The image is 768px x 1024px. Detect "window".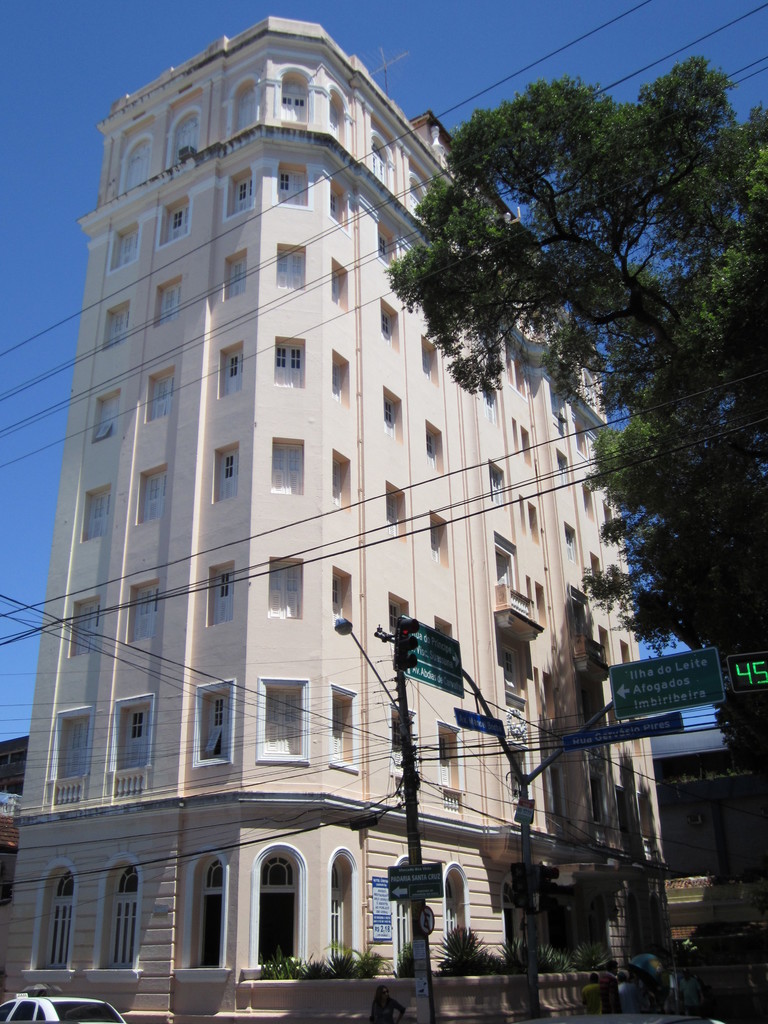
Detection: bbox=(107, 864, 142, 981).
